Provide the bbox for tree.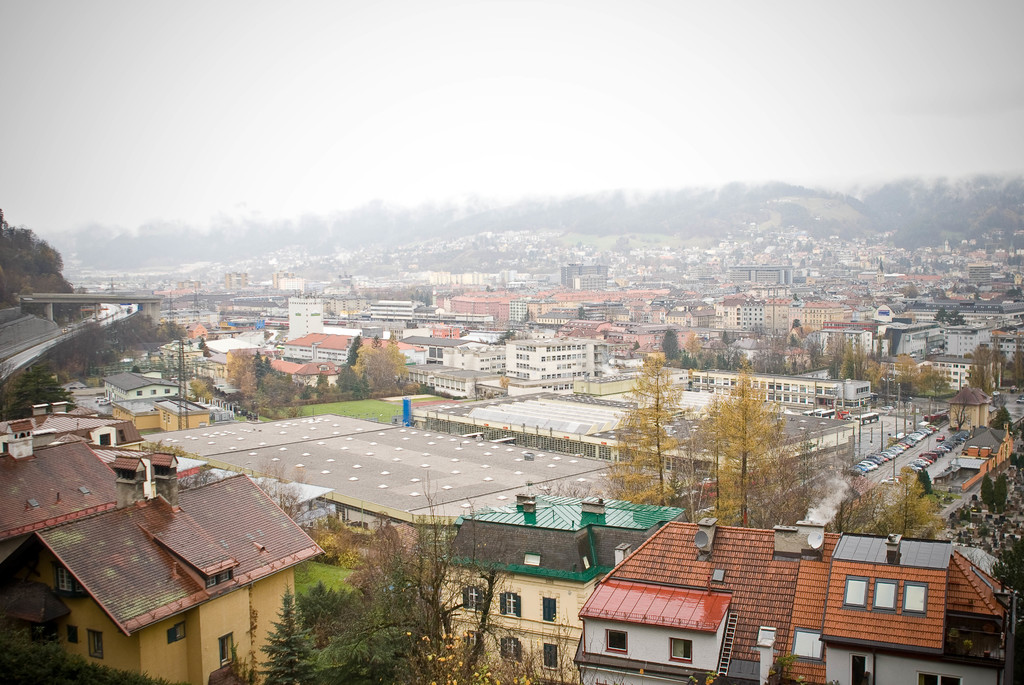
x1=605 y1=343 x2=680 y2=508.
